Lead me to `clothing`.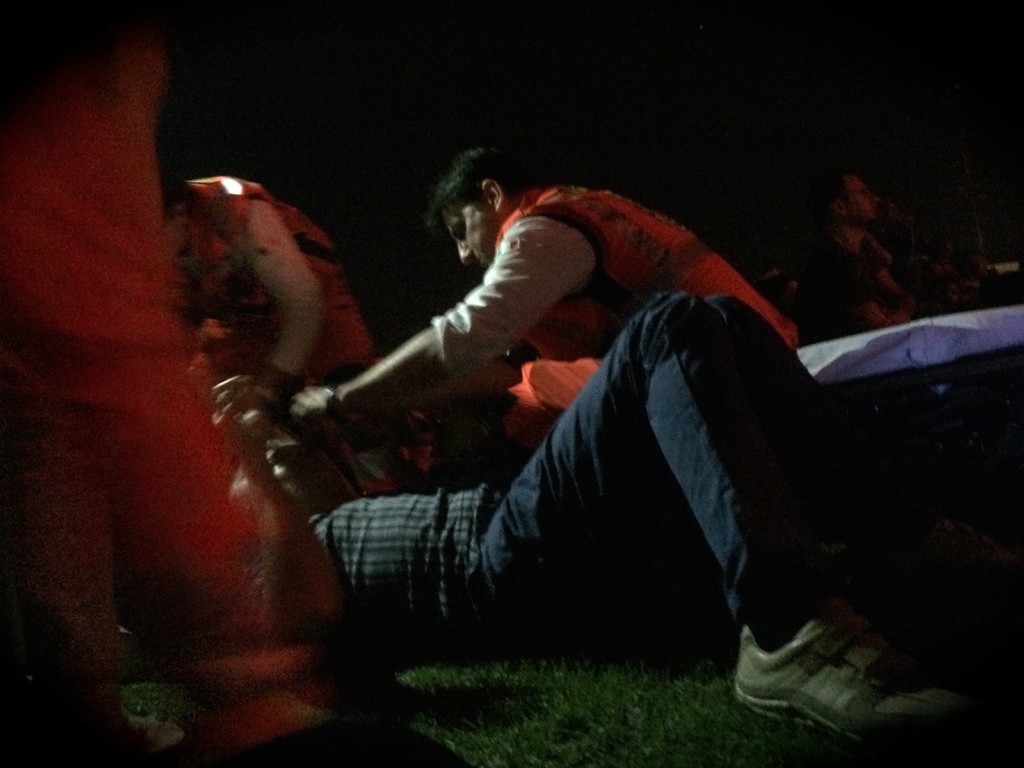
Lead to Rect(317, 286, 868, 657).
